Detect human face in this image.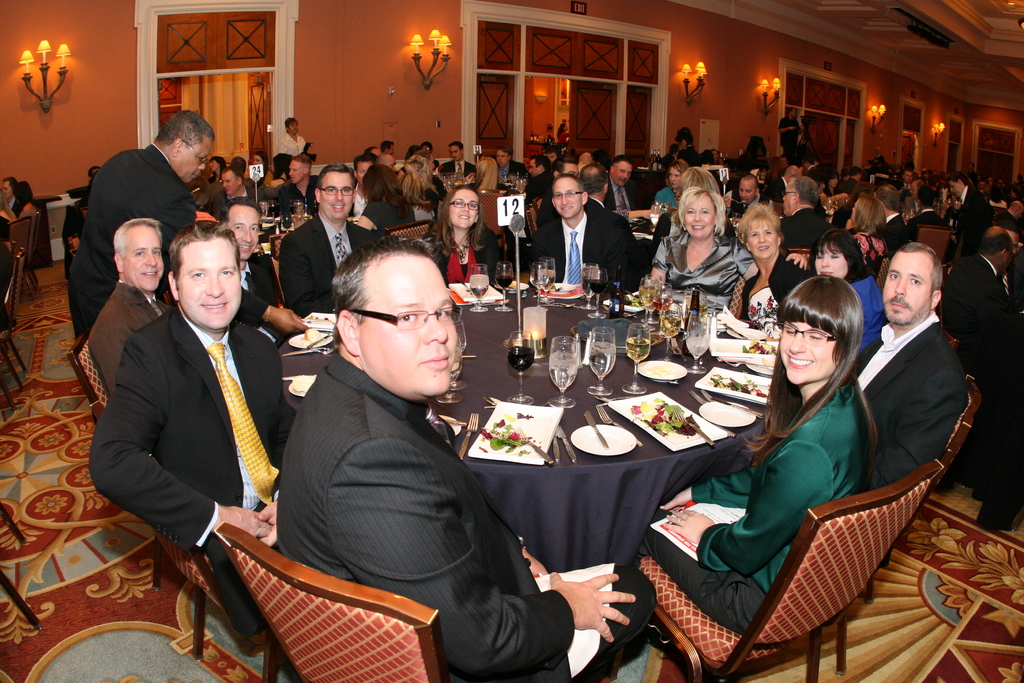
Detection: bbox(712, 150, 718, 160).
